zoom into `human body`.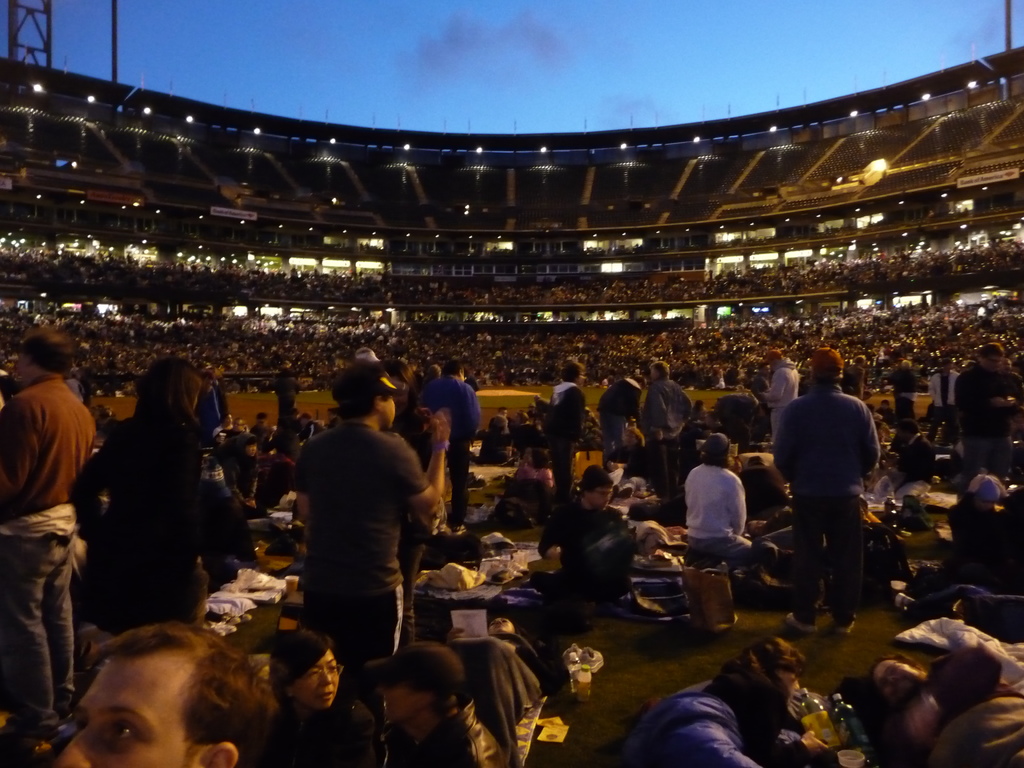
Zoom target: bbox=(405, 280, 412, 289).
